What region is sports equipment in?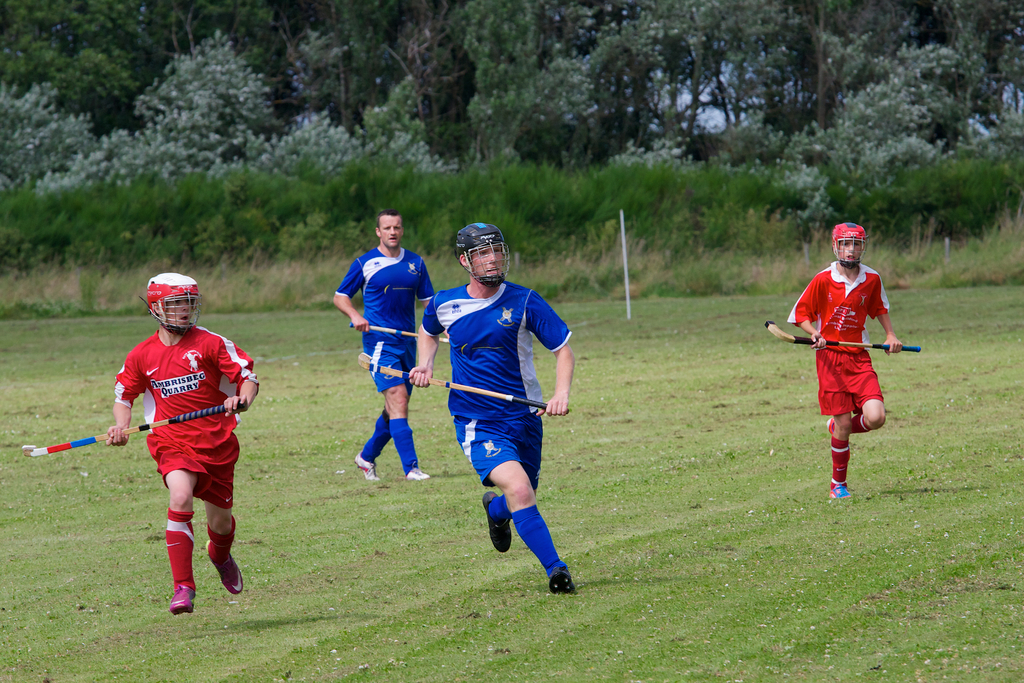
[left=170, top=586, right=198, bottom=613].
